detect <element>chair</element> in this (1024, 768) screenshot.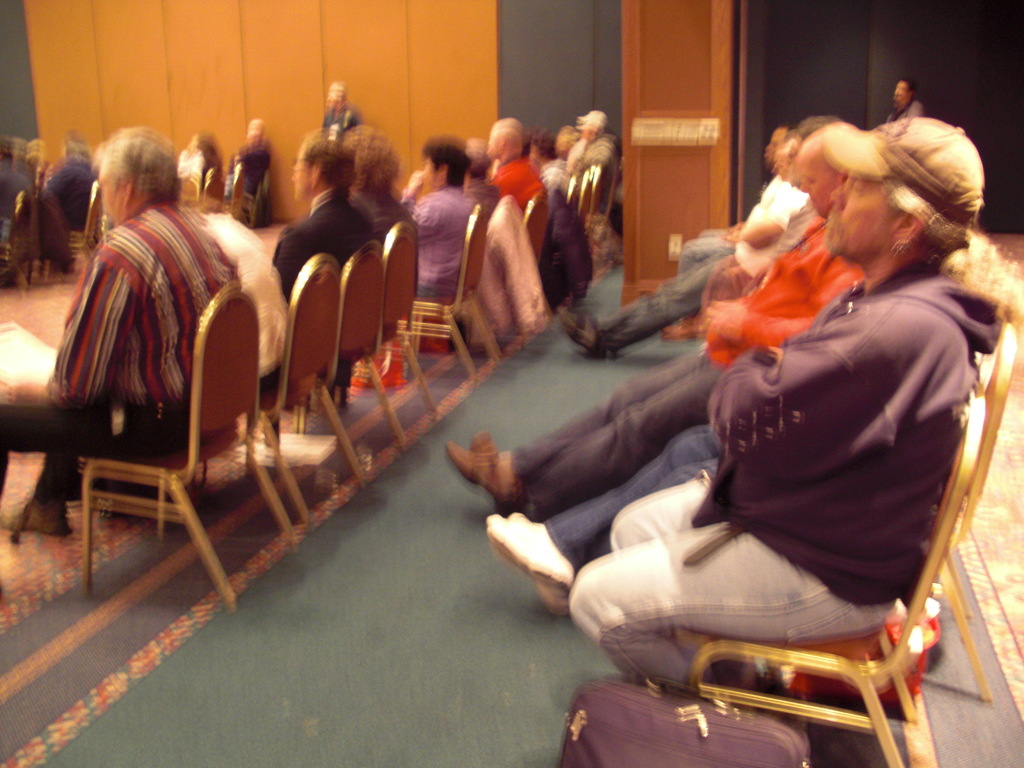
Detection: (x1=280, y1=242, x2=408, y2=476).
